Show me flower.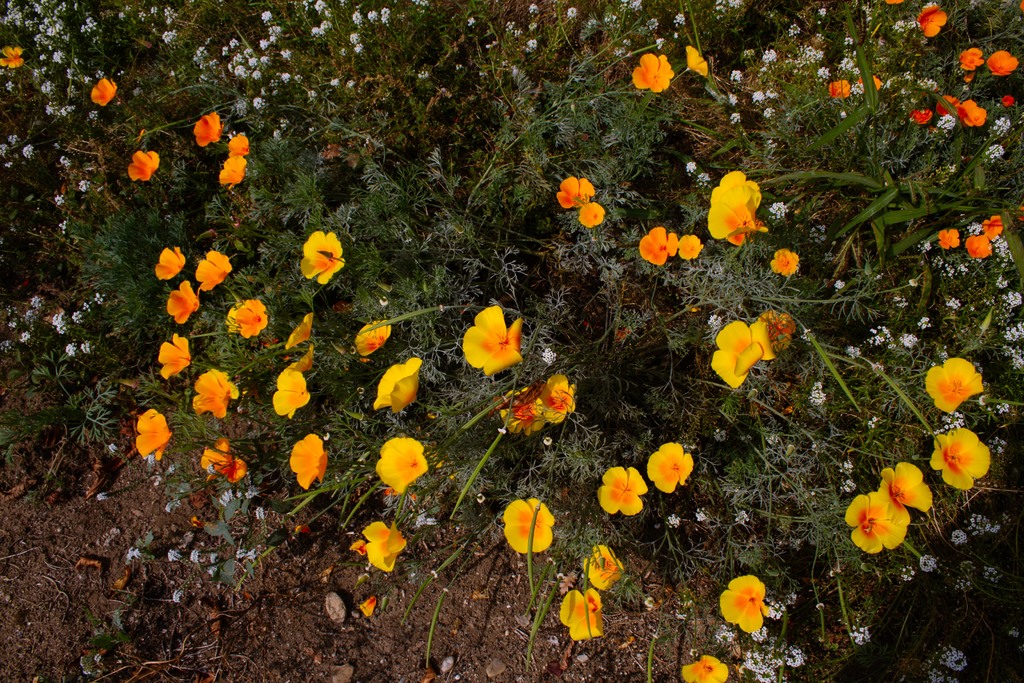
flower is here: box=[89, 71, 119, 110].
